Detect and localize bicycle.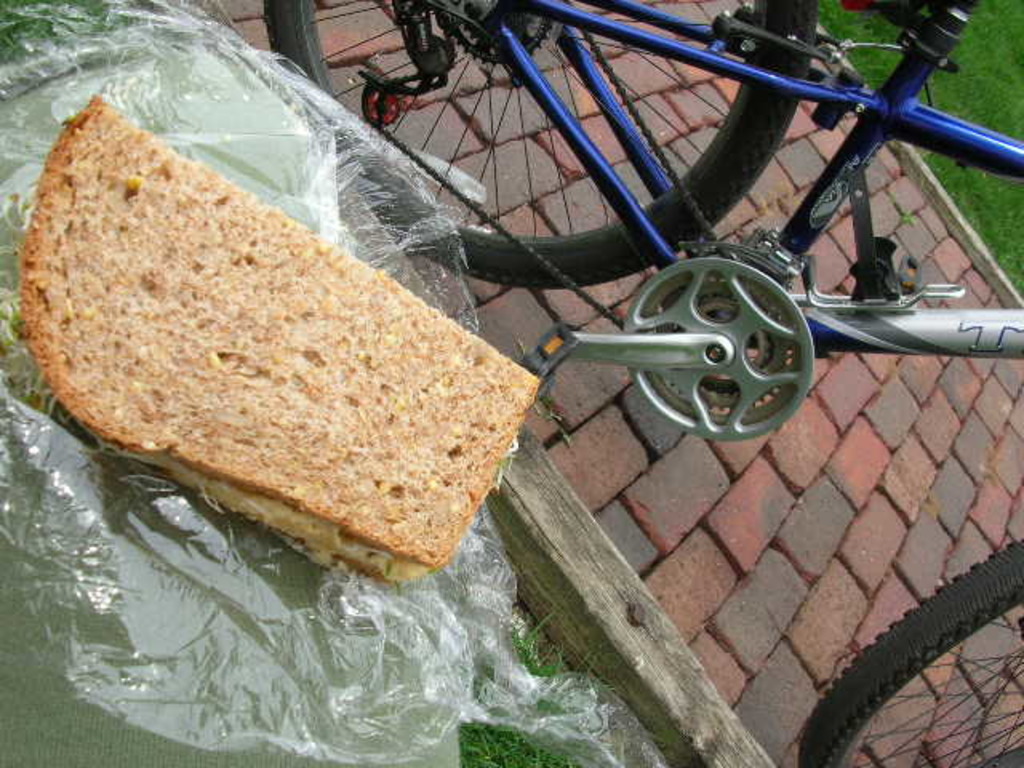
Localized at 293:0:997:669.
